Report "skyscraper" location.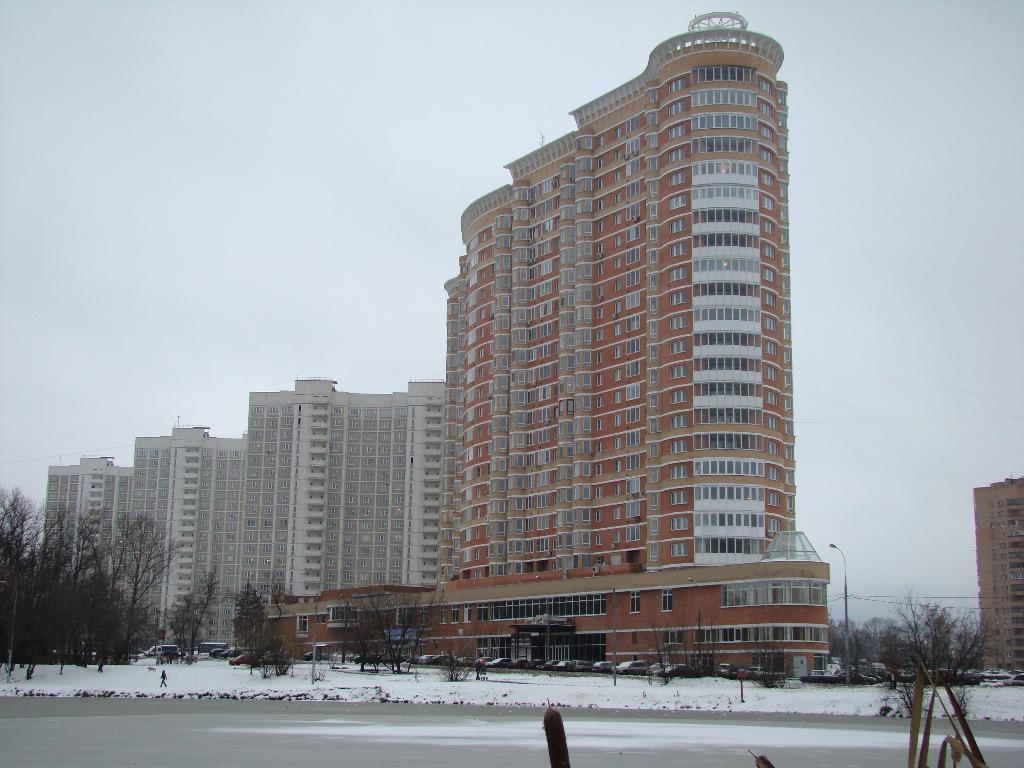
Report: detection(972, 474, 1023, 671).
